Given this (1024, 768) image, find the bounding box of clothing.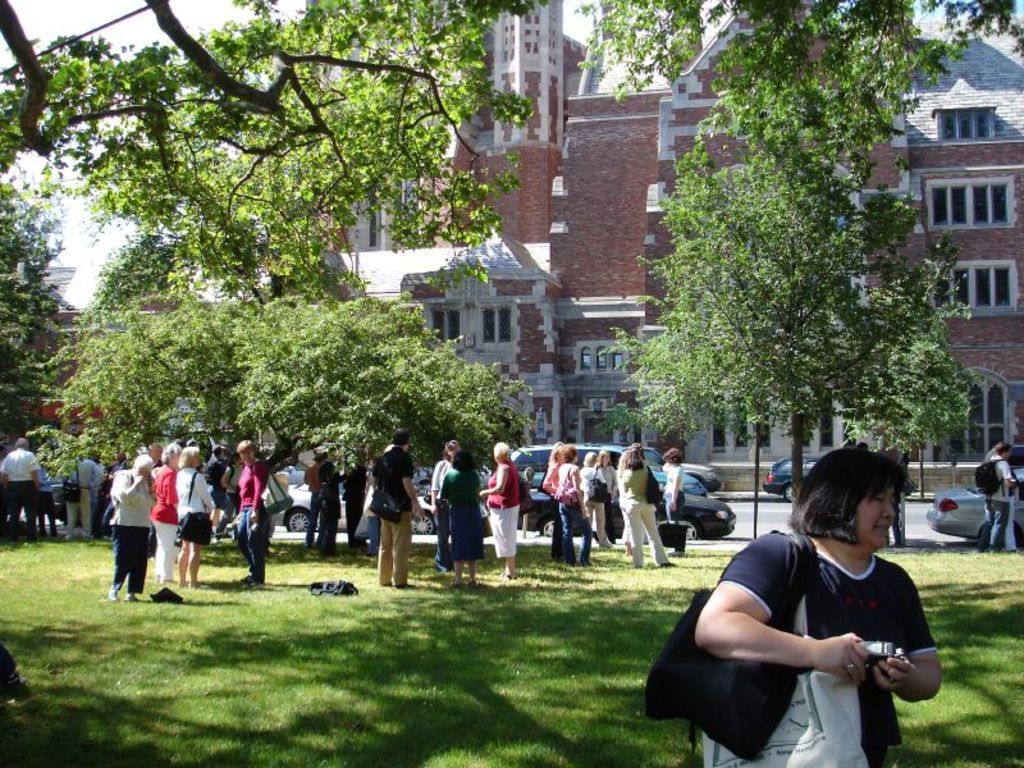
(315, 458, 347, 554).
